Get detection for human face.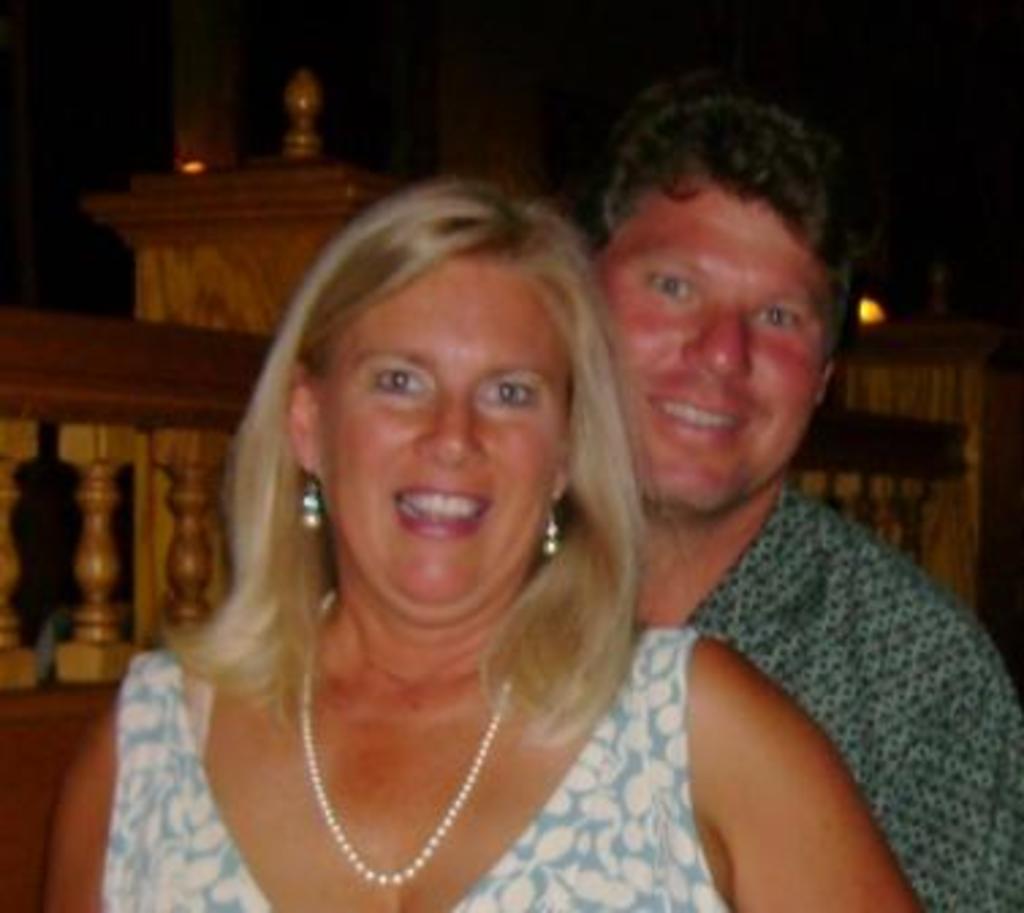
Detection: {"left": 318, "top": 258, "right": 565, "bottom": 617}.
